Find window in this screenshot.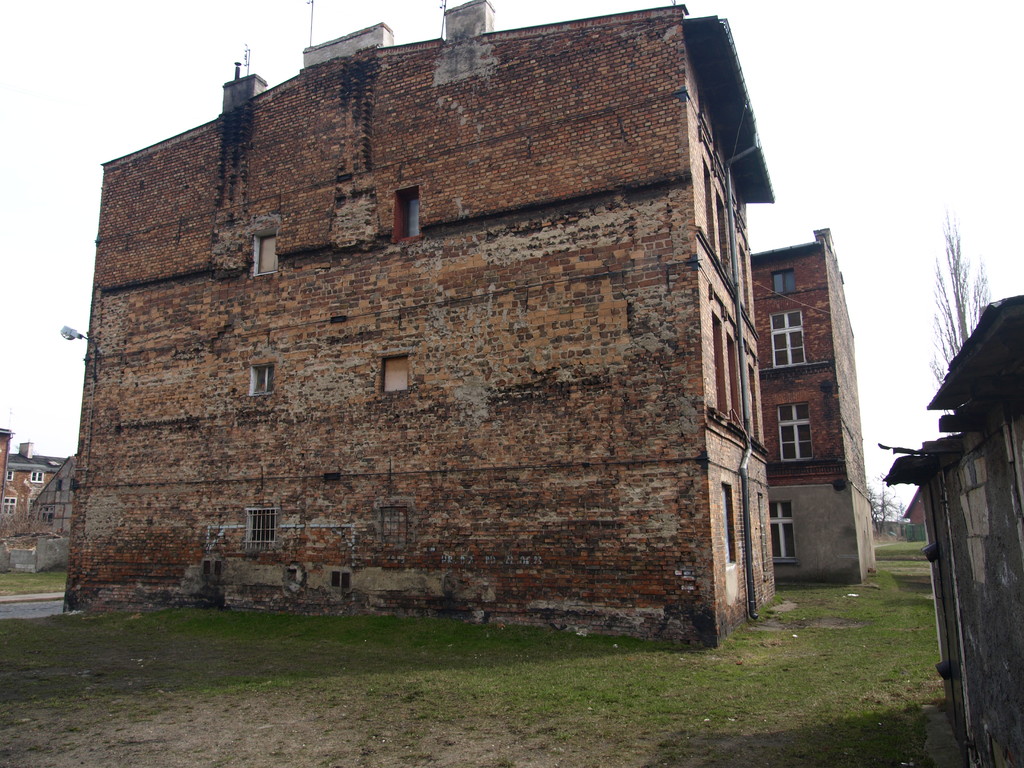
The bounding box for window is <box>213,559,222,578</box>.
